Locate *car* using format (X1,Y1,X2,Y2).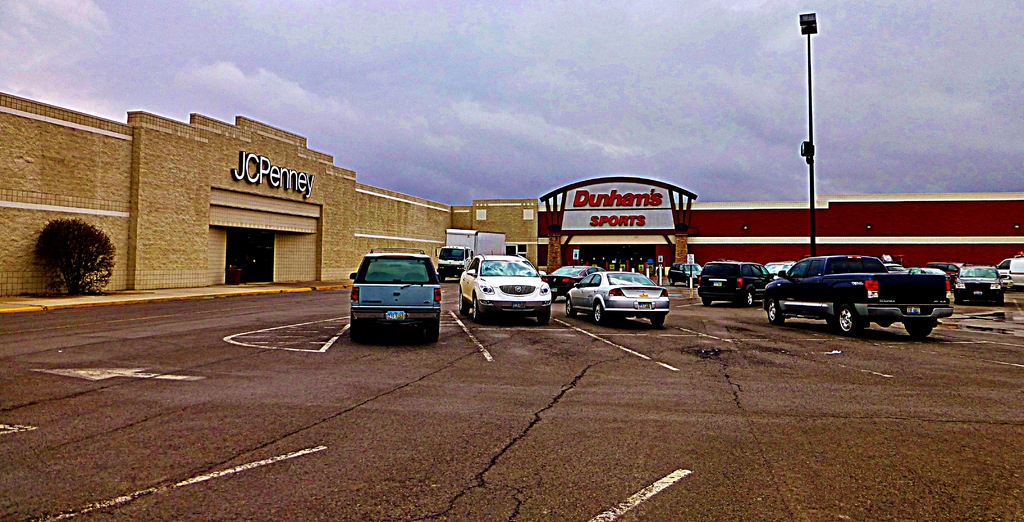
(343,245,445,345).
